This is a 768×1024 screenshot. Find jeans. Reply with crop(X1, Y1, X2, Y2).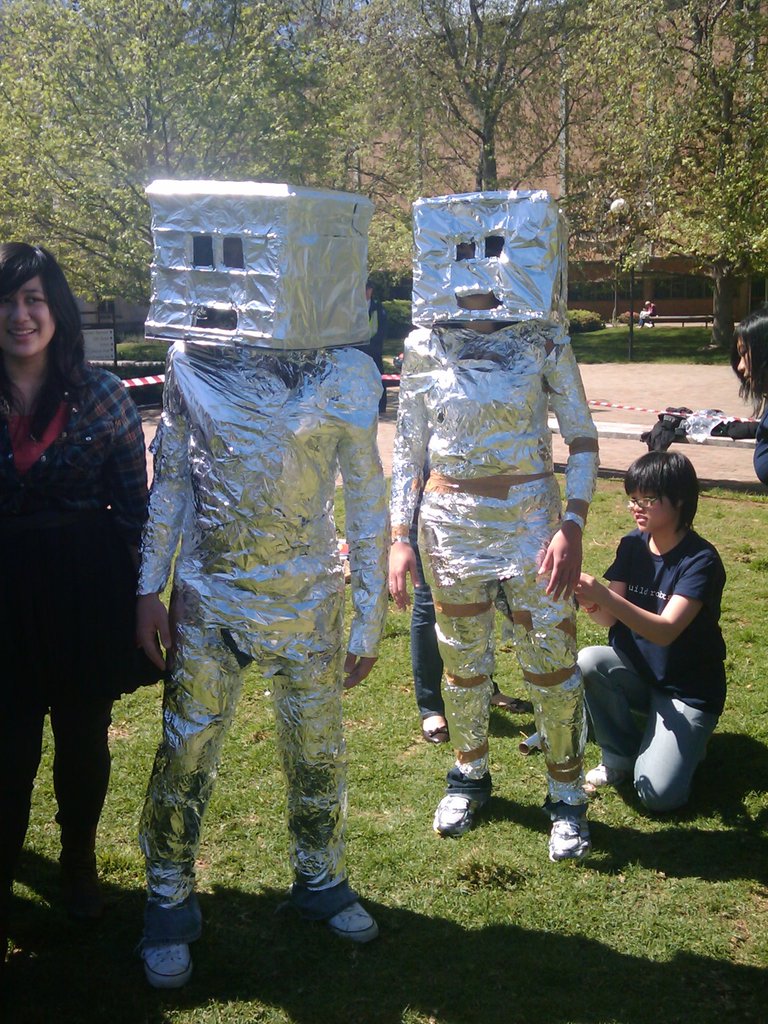
crop(404, 580, 441, 719).
